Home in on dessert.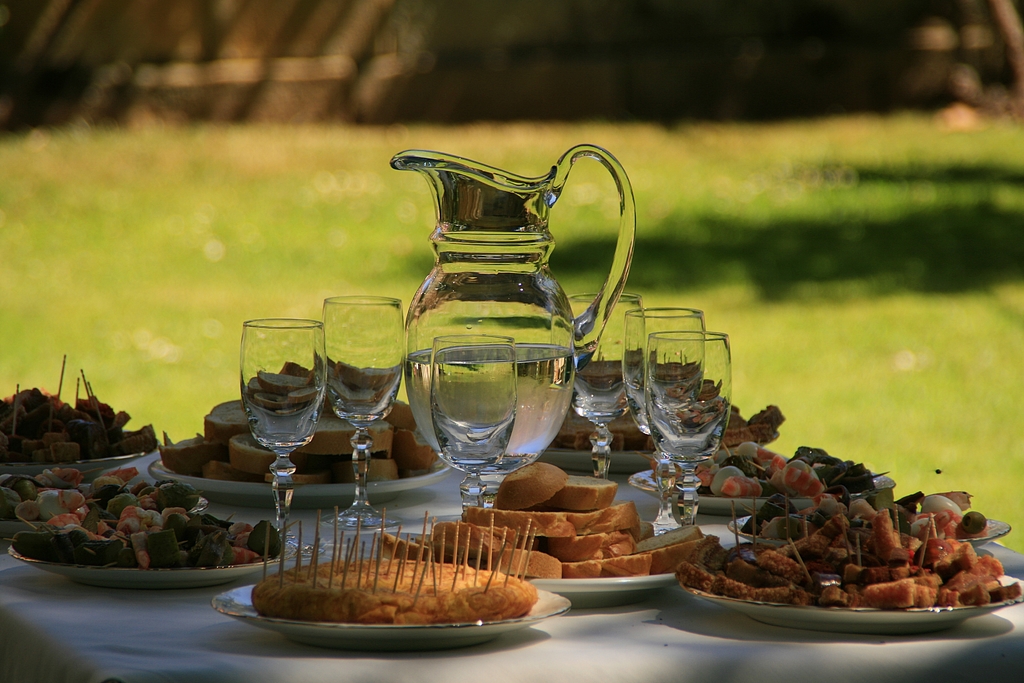
Homed in at bbox=[869, 572, 929, 603].
